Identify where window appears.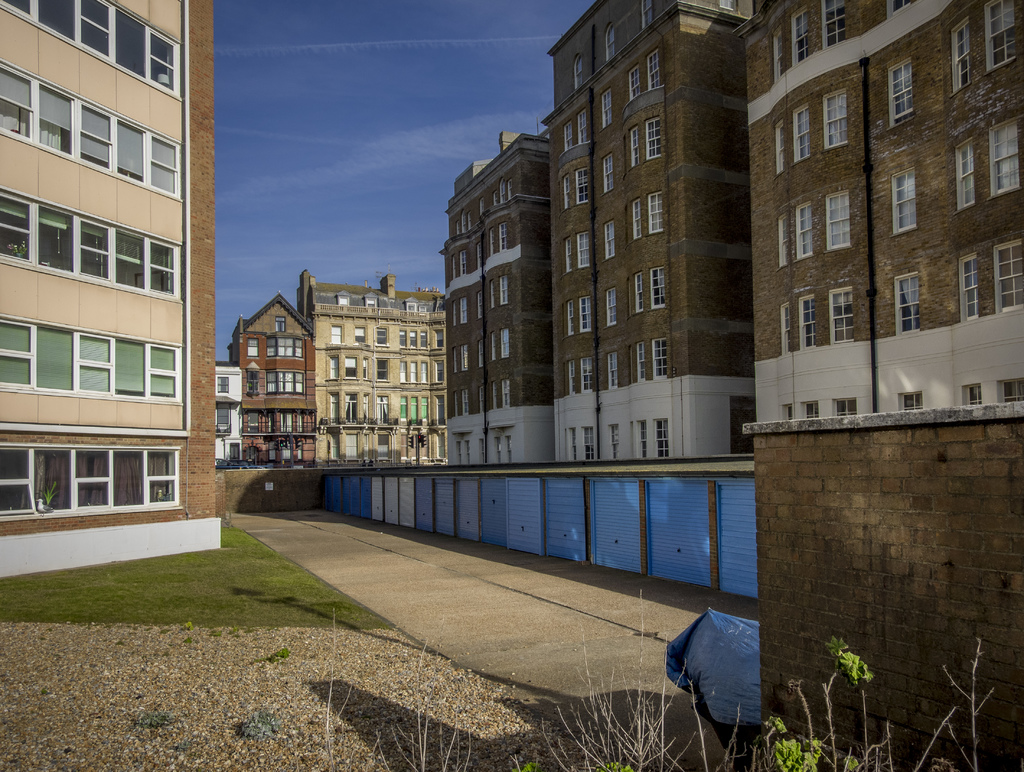
Appears at bbox=[650, 49, 659, 90].
